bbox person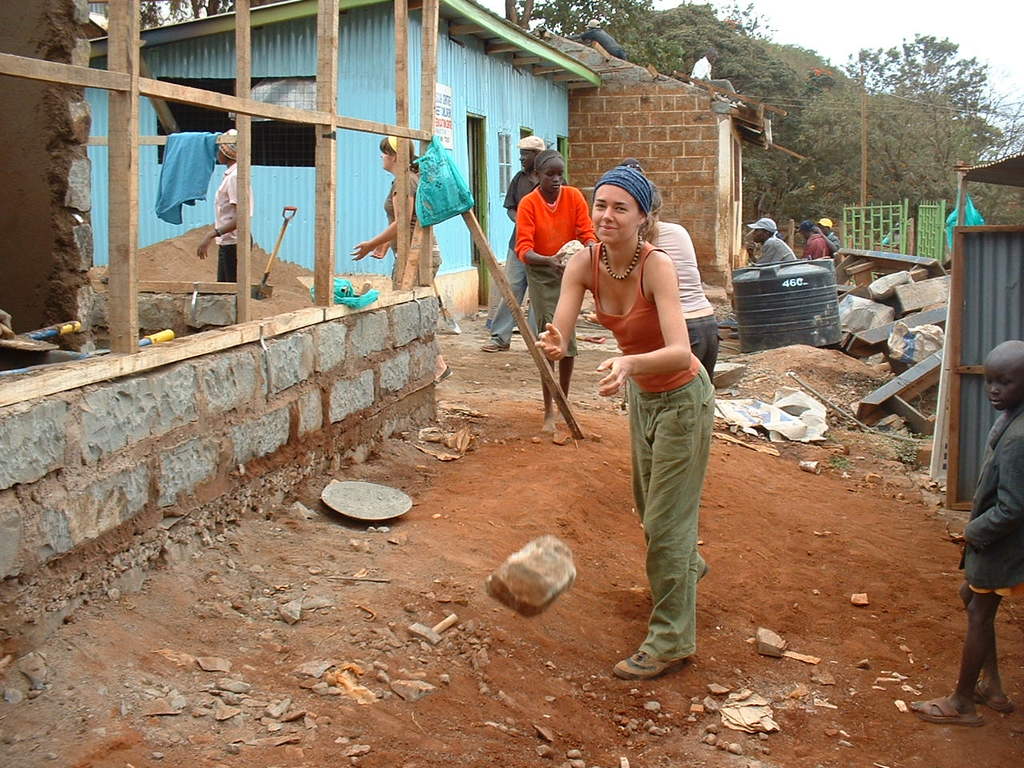
[left=509, top=150, right=590, bottom=442]
